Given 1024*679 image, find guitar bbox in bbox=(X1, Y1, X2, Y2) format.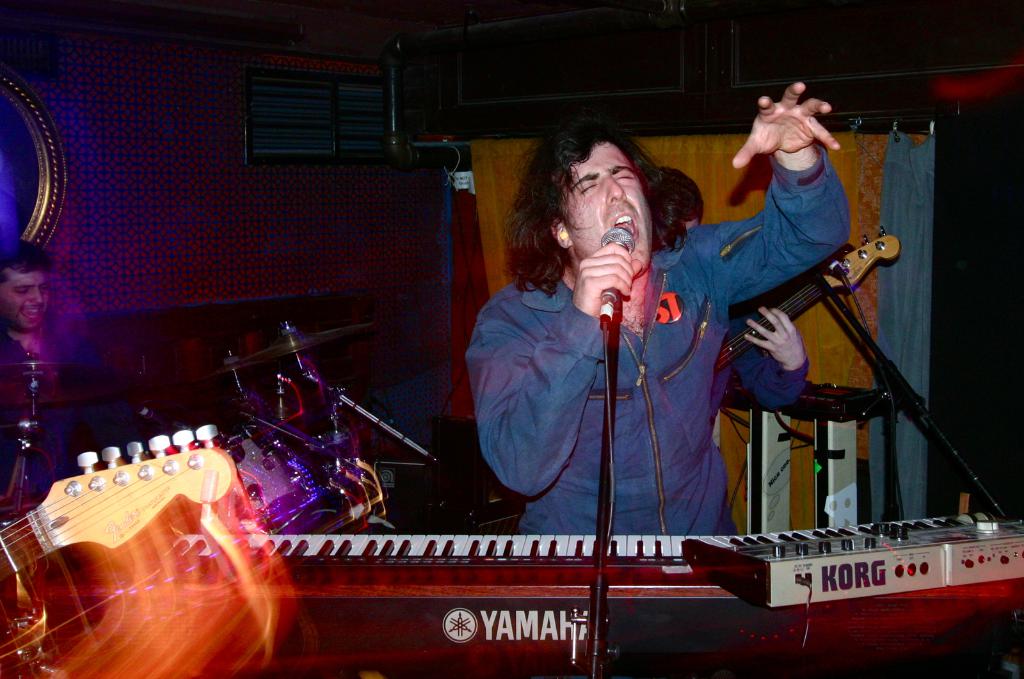
bbox=(716, 223, 896, 381).
